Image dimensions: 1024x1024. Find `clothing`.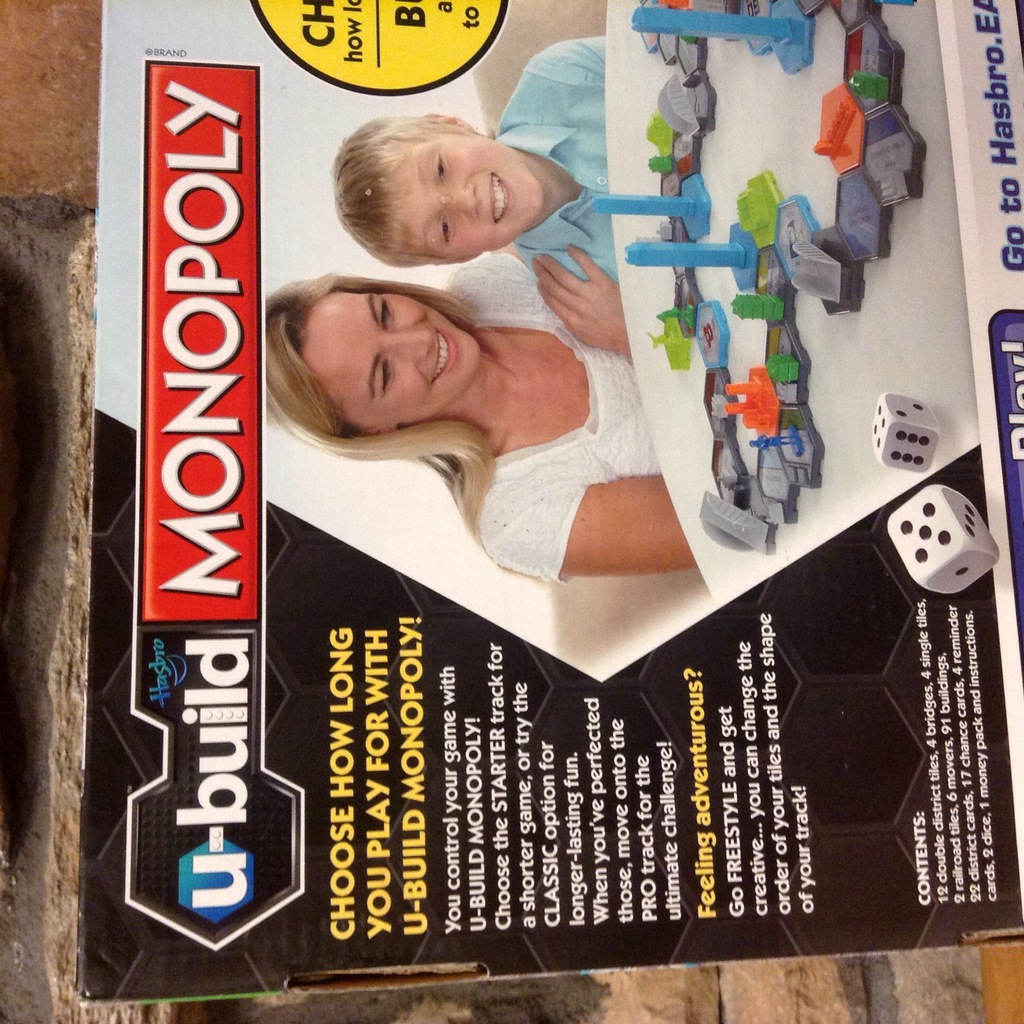
select_region(447, 253, 664, 589).
